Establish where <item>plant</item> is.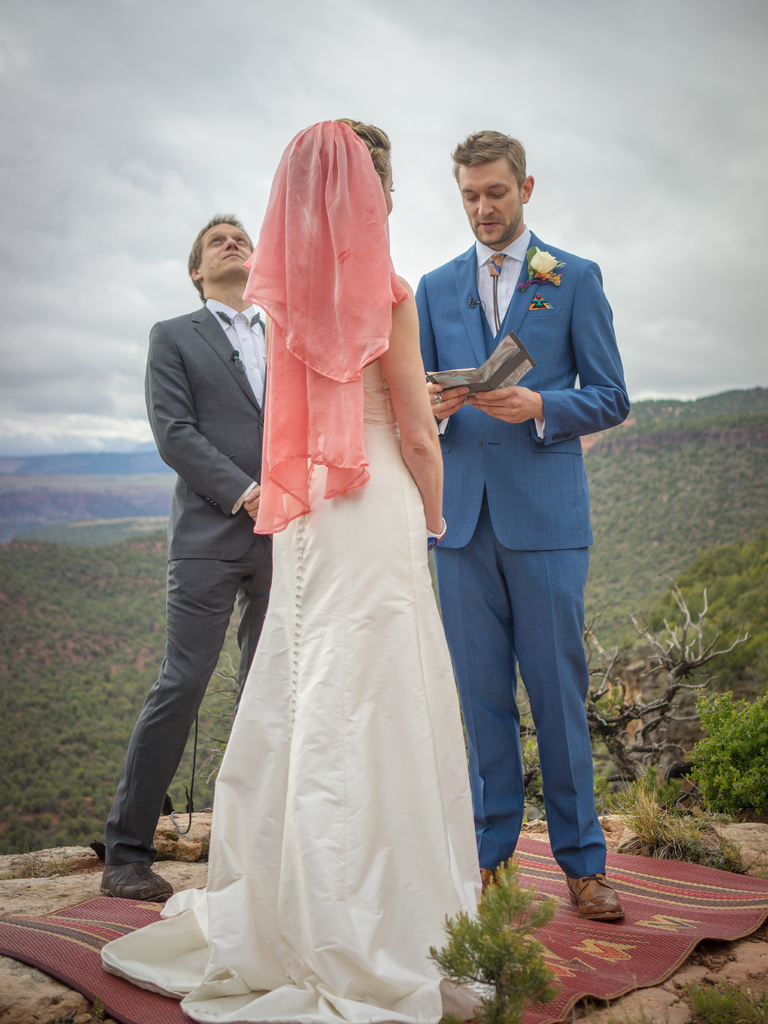
Established at bbox=[607, 788, 765, 896].
